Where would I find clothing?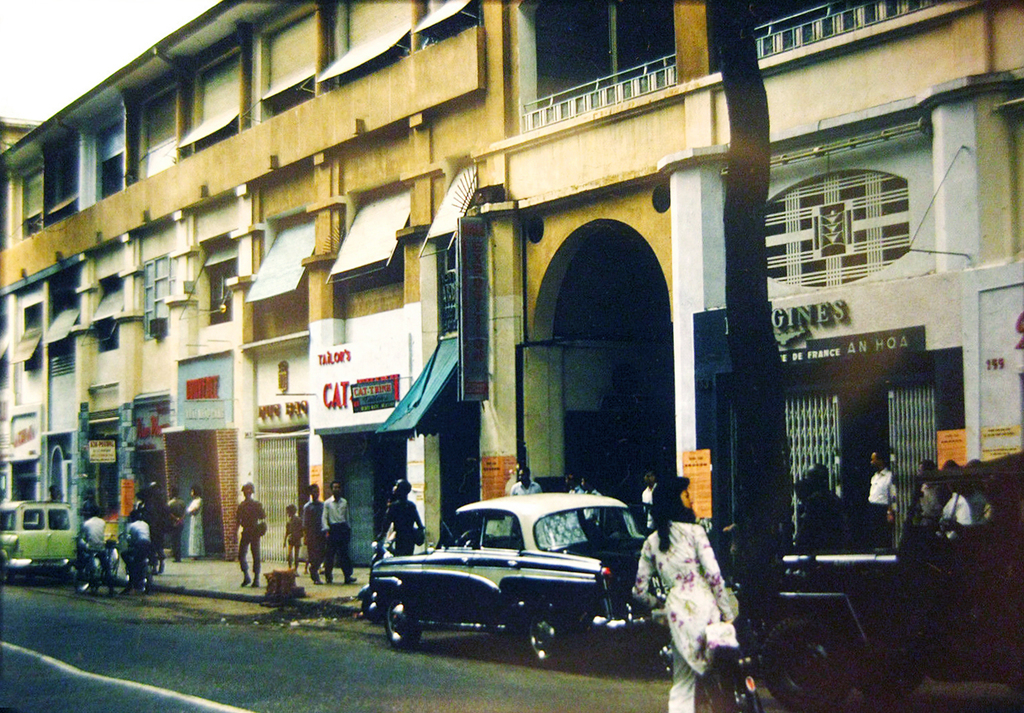
At detection(78, 517, 116, 584).
